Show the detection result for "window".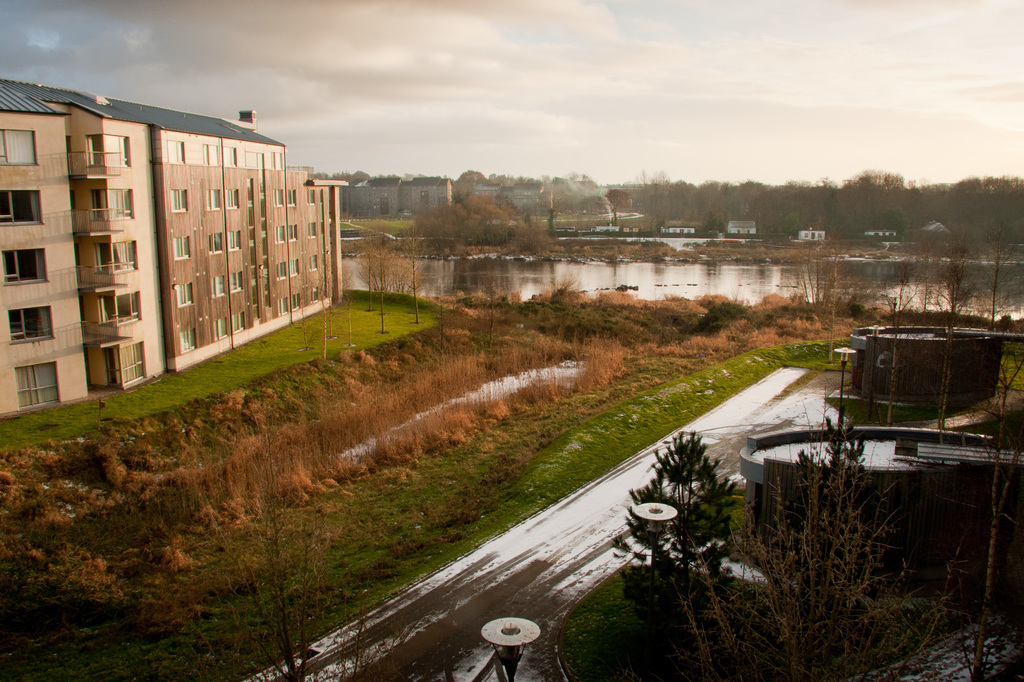
left=0, top=191, right=42, bottom=228.
